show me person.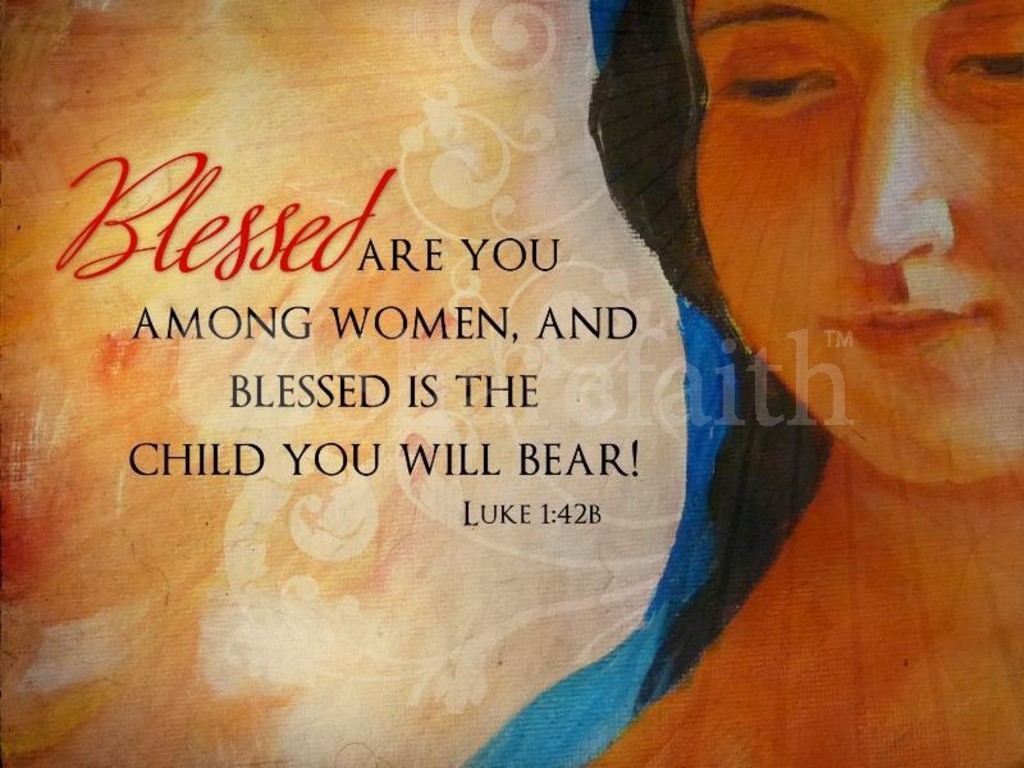
person is here: <box>457,0,1023,767</box>.
